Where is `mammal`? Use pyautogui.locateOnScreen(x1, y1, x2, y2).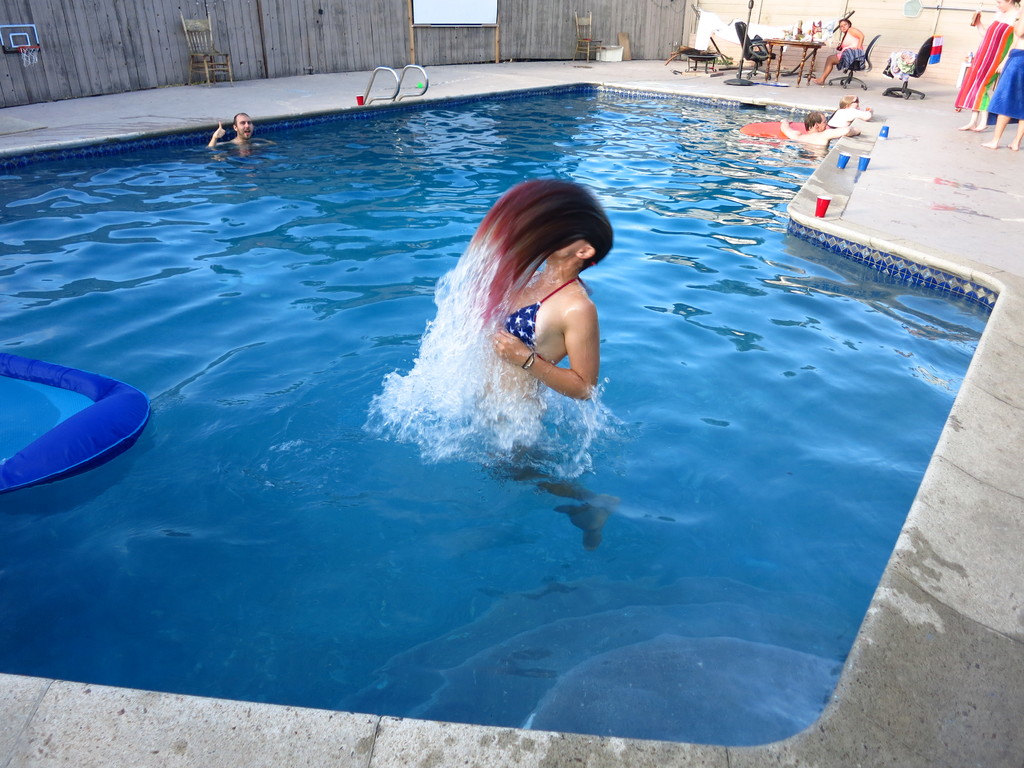
pyautogui.locateOnScreen(783, 108, 862, 153).
